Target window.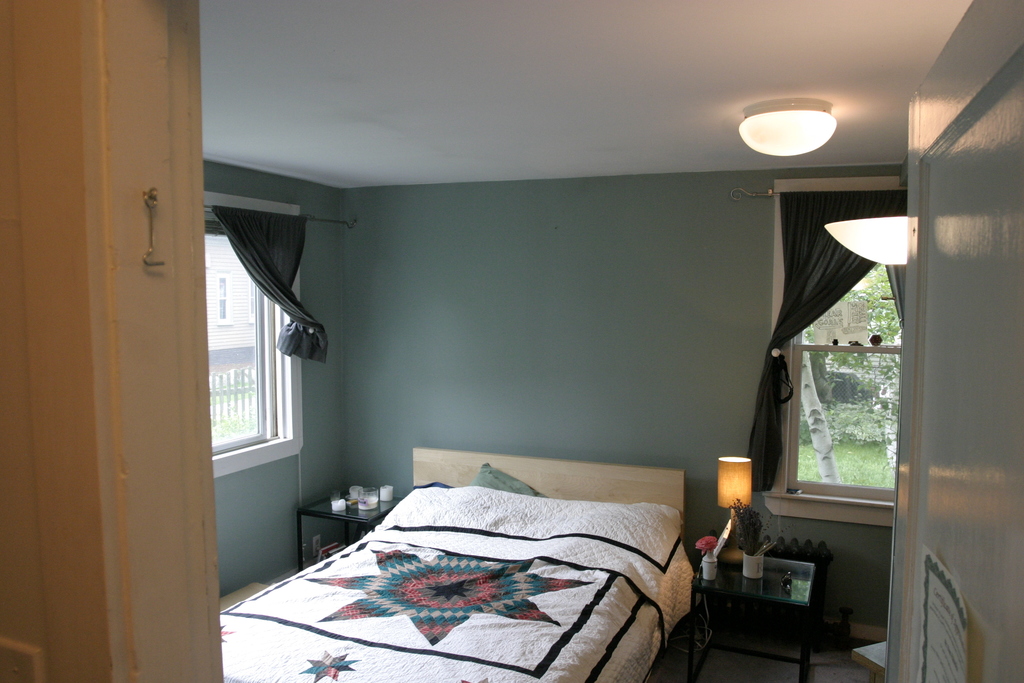
Target region: 189:210:304:488.
